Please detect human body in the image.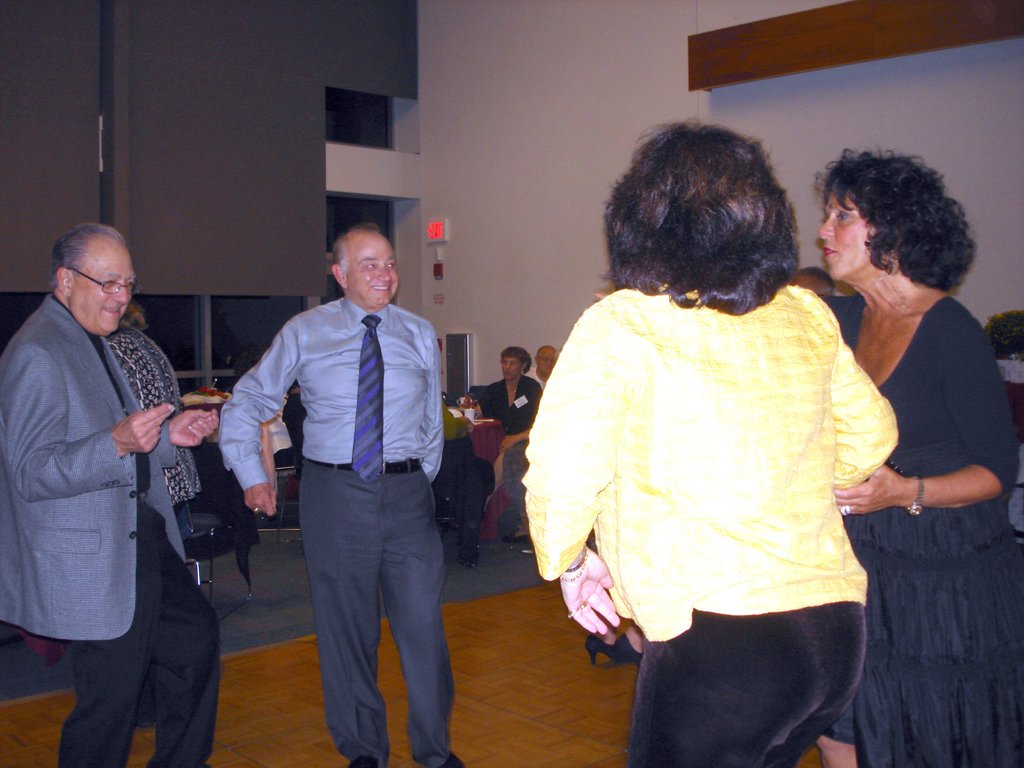
<box>488,129,953,767</box>.
